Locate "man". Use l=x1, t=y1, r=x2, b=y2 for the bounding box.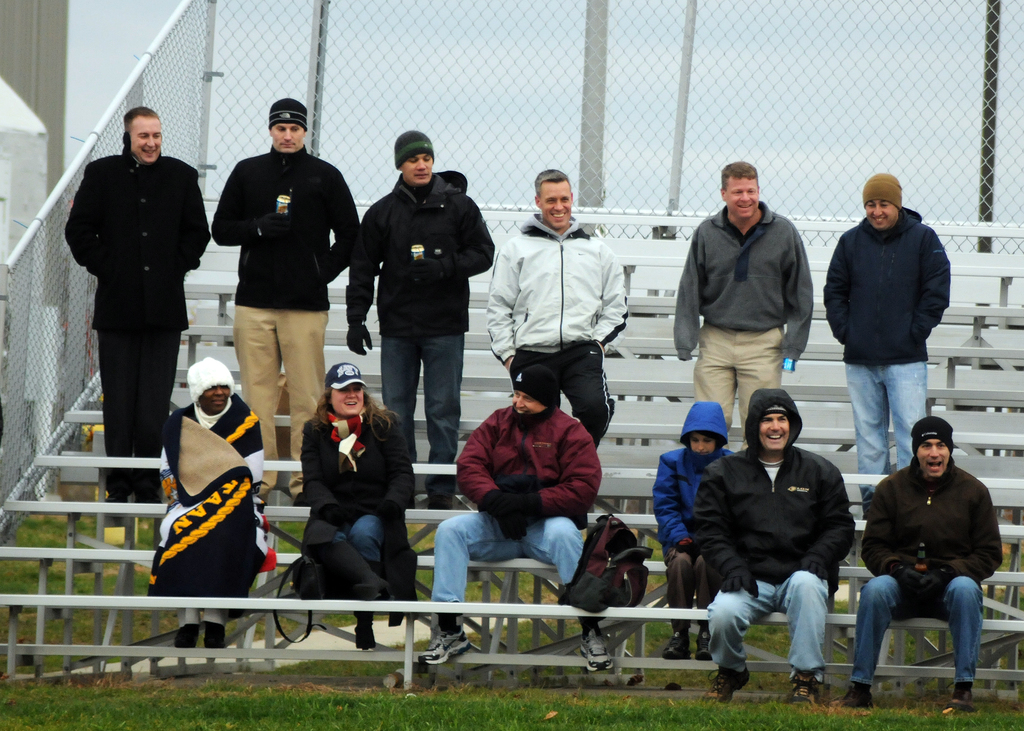
l=287, t=344, r=431, b=657.
